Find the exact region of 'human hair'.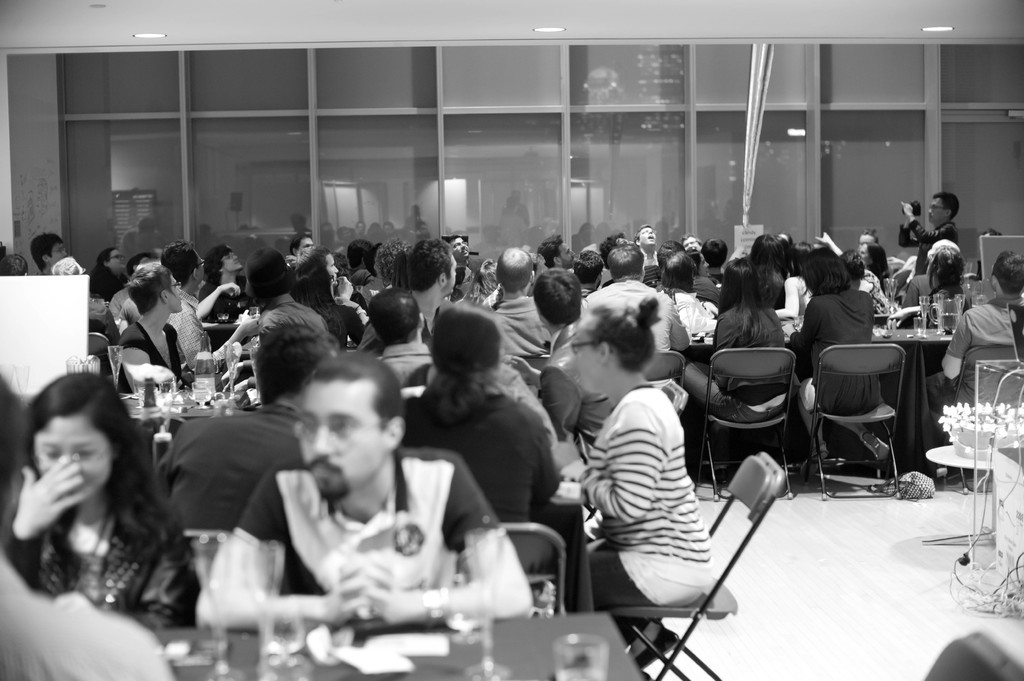
Exact region: Rect(929, 246, 972, 287).
